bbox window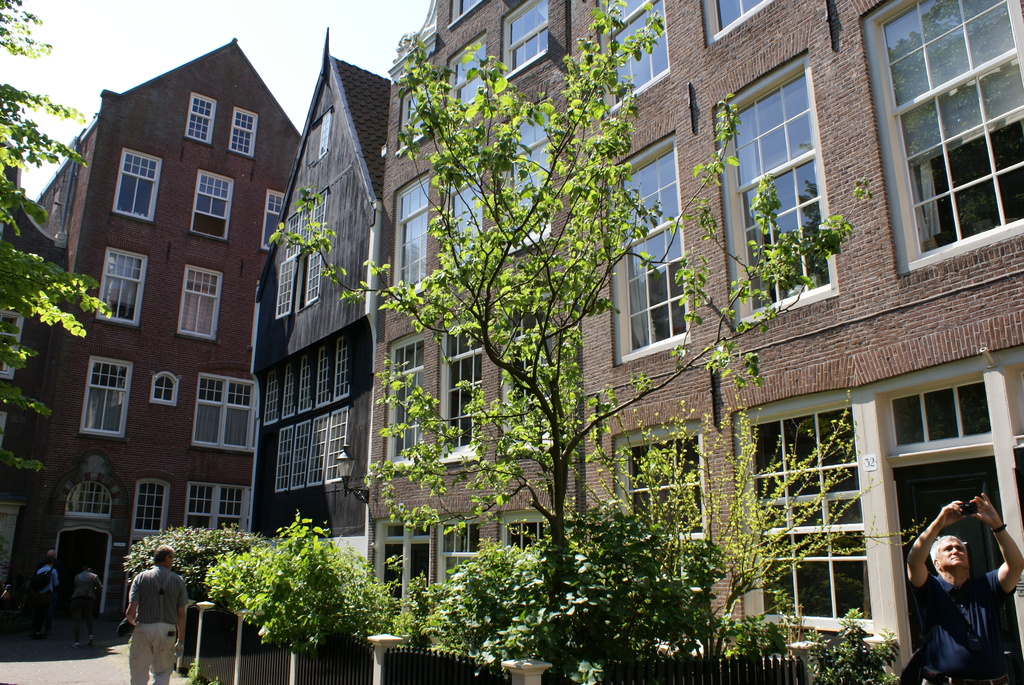
89/239/152/331
